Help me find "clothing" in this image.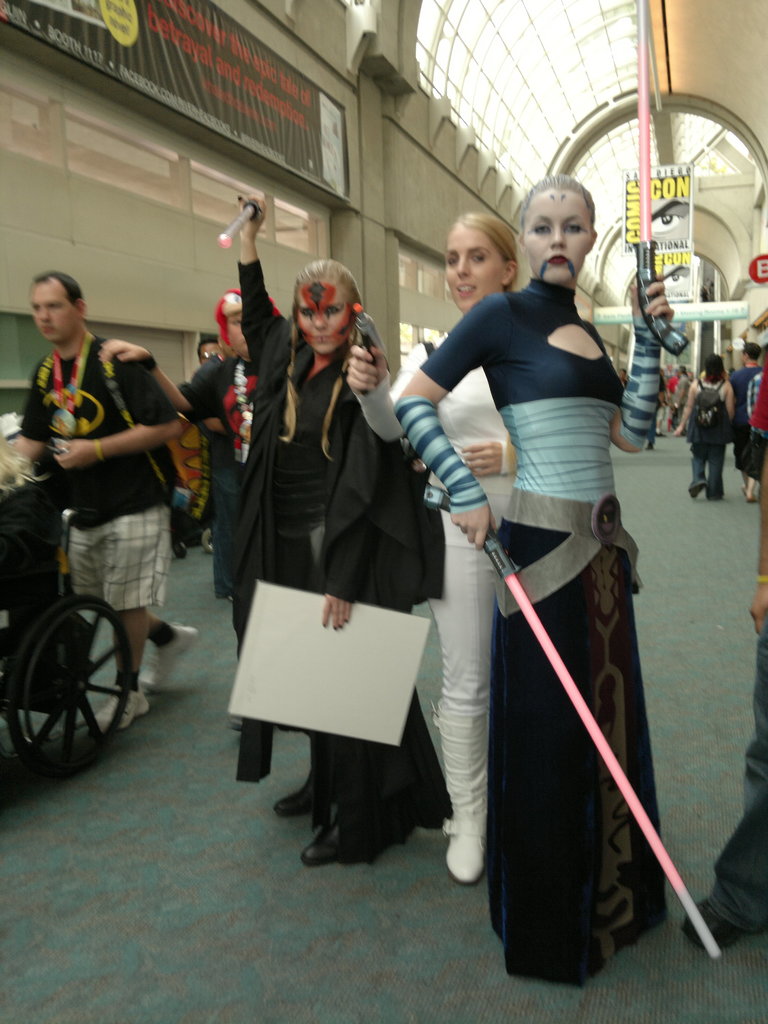
Found it: BBox(12, 331, 184, 616).
